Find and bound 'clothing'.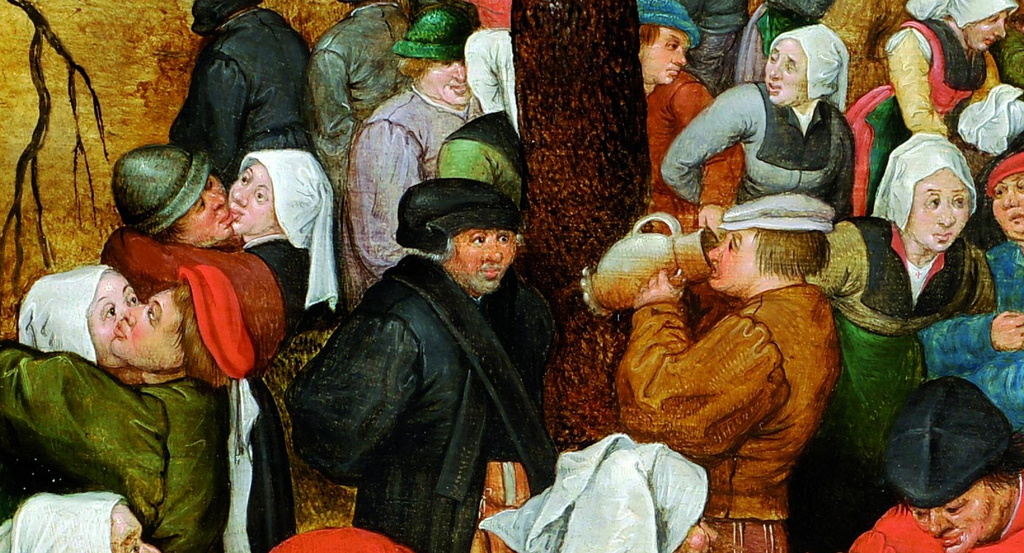
Bound: bbox(301, 269, 589, 538).
